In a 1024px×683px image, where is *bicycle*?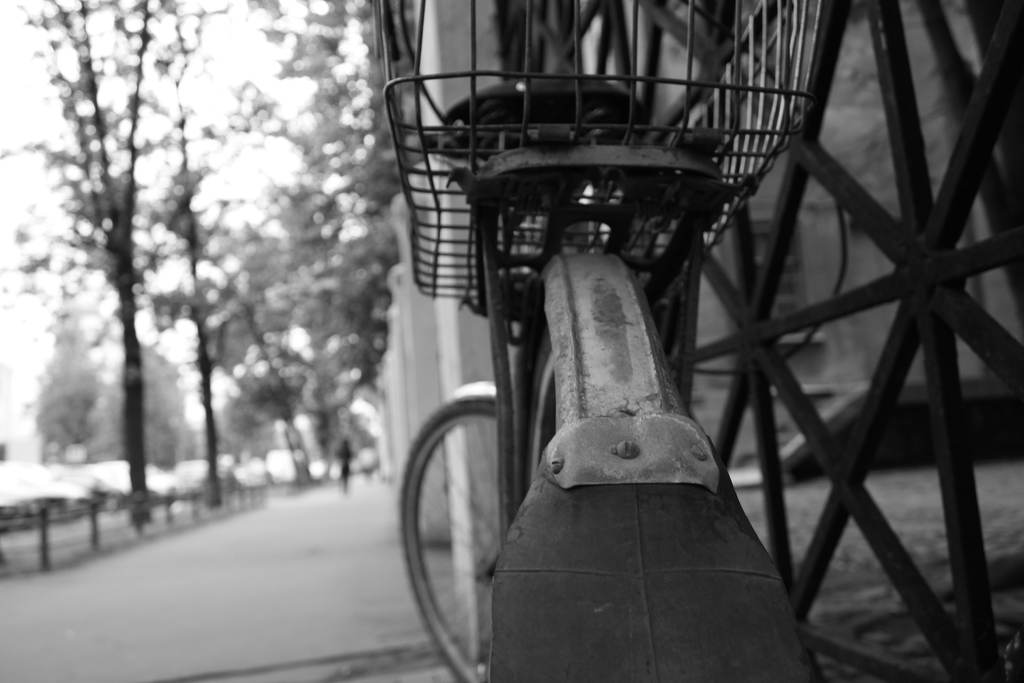
BBox(397, 0, 806, 682).
